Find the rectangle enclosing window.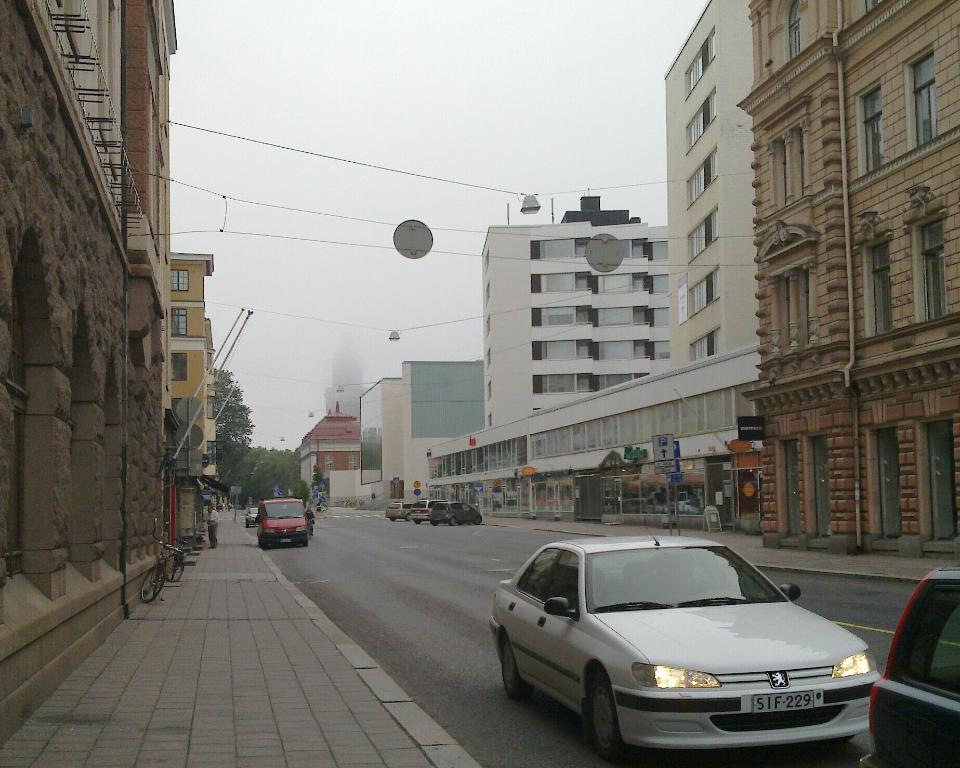
486 285 487 301.
